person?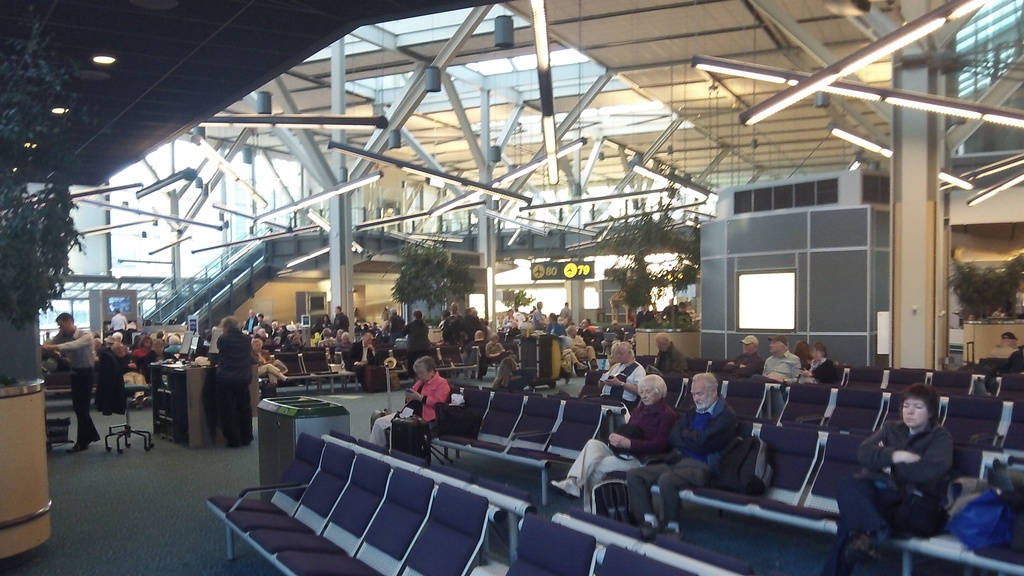
(left=829, top=385, right=955, bottom=575)
